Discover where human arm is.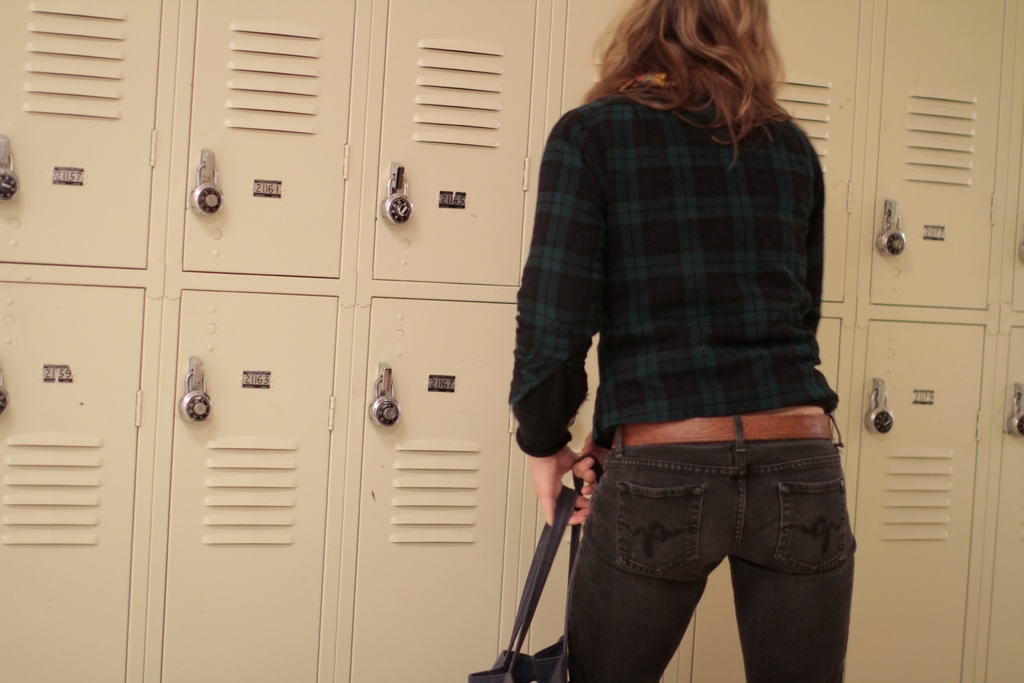
Discovered at (524,177,616,486).
